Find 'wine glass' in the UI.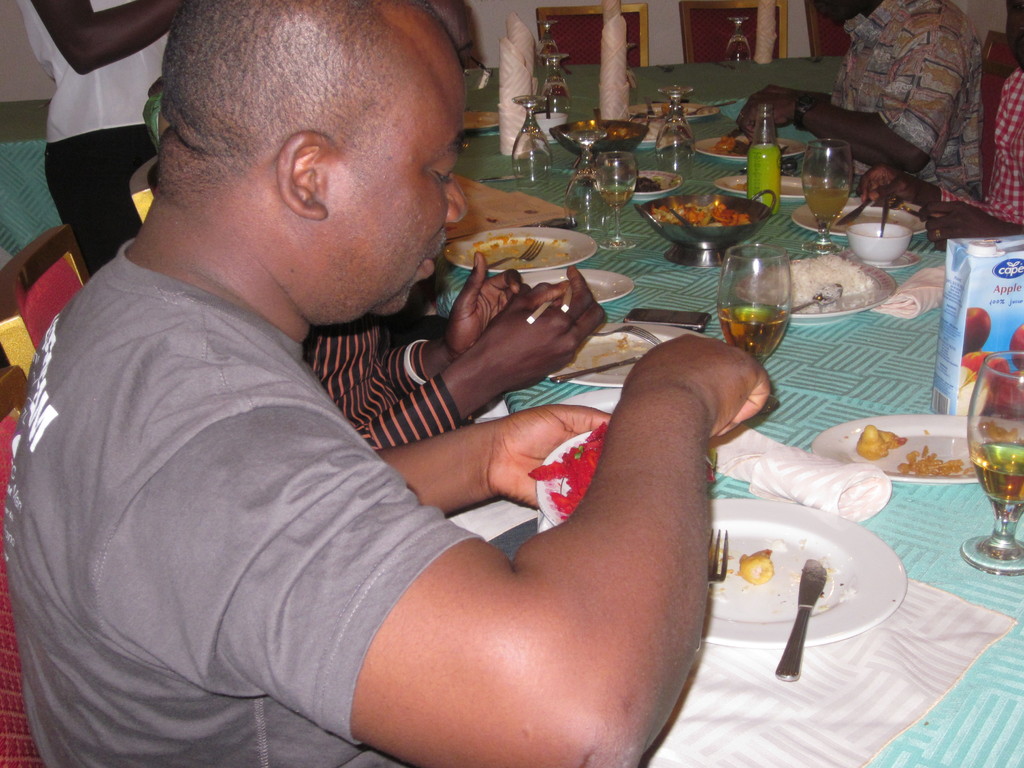
UI element at 656:88:704:166.
